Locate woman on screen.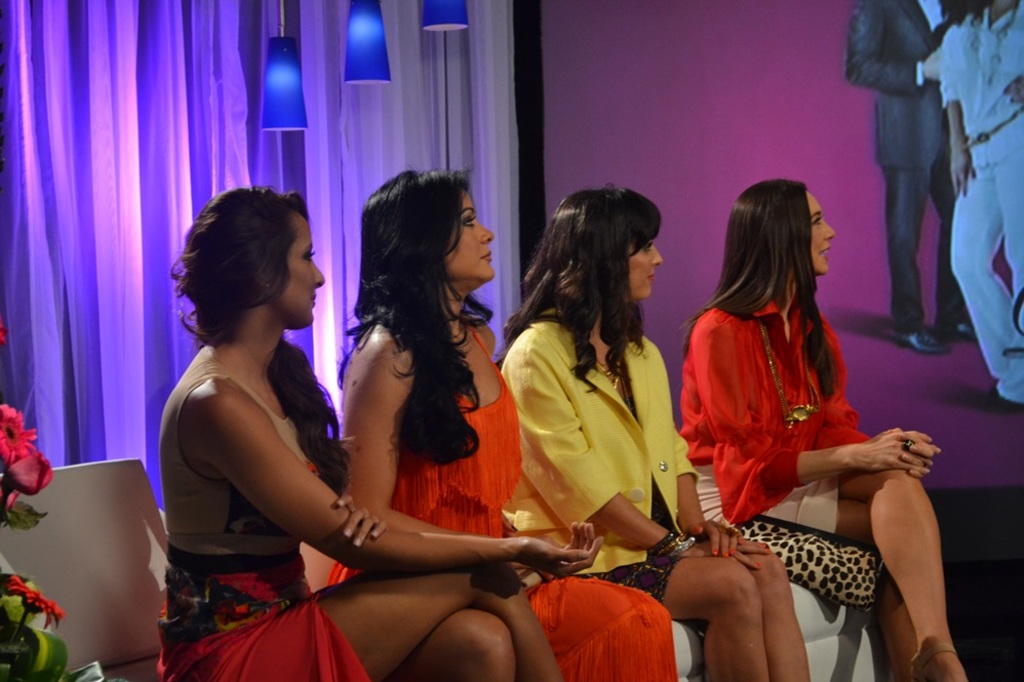
On screen at crop(337, 165, 677, 679).
